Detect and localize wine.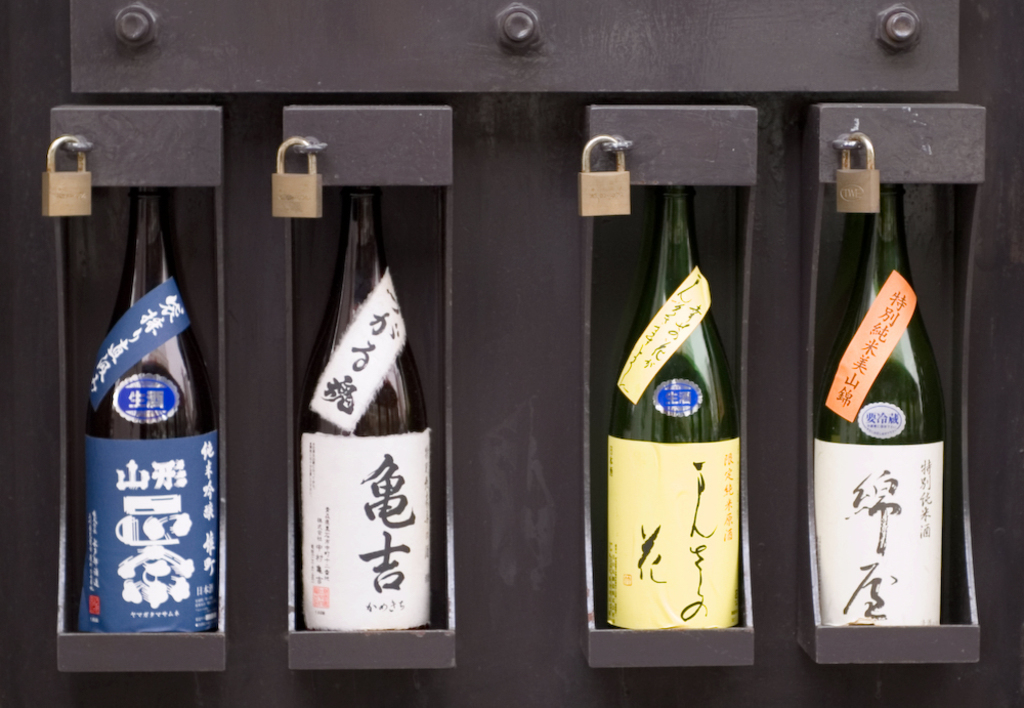
Localized at 83, 183, 216, 634.
